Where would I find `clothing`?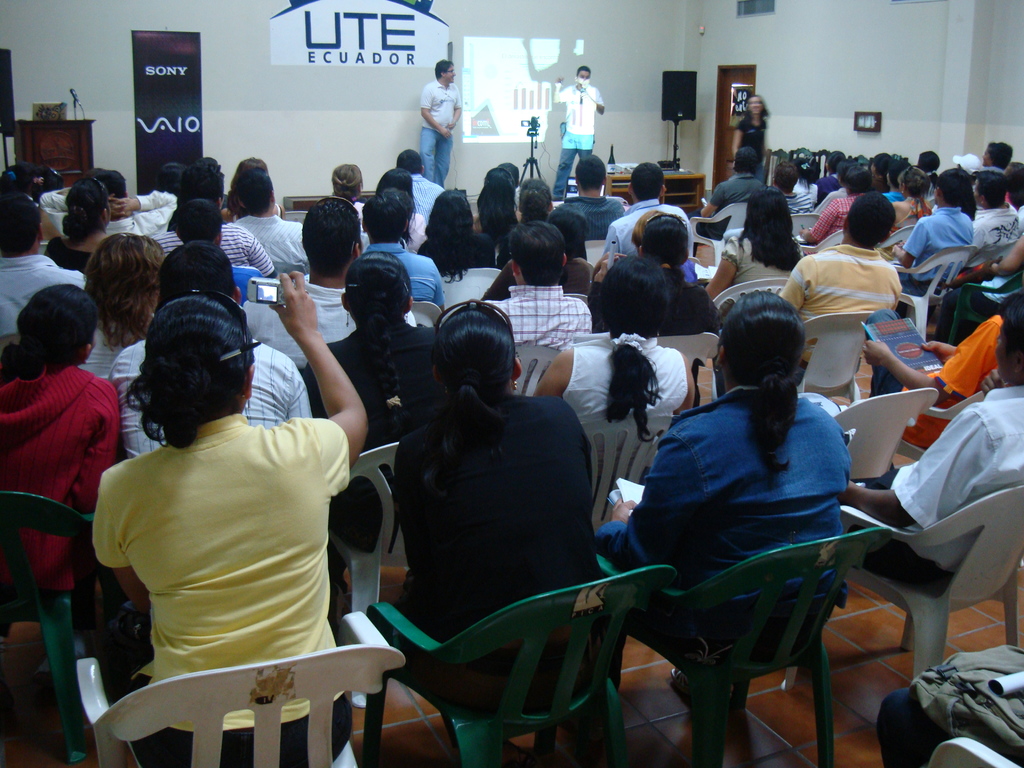
At (558, 192, 623, 246).
